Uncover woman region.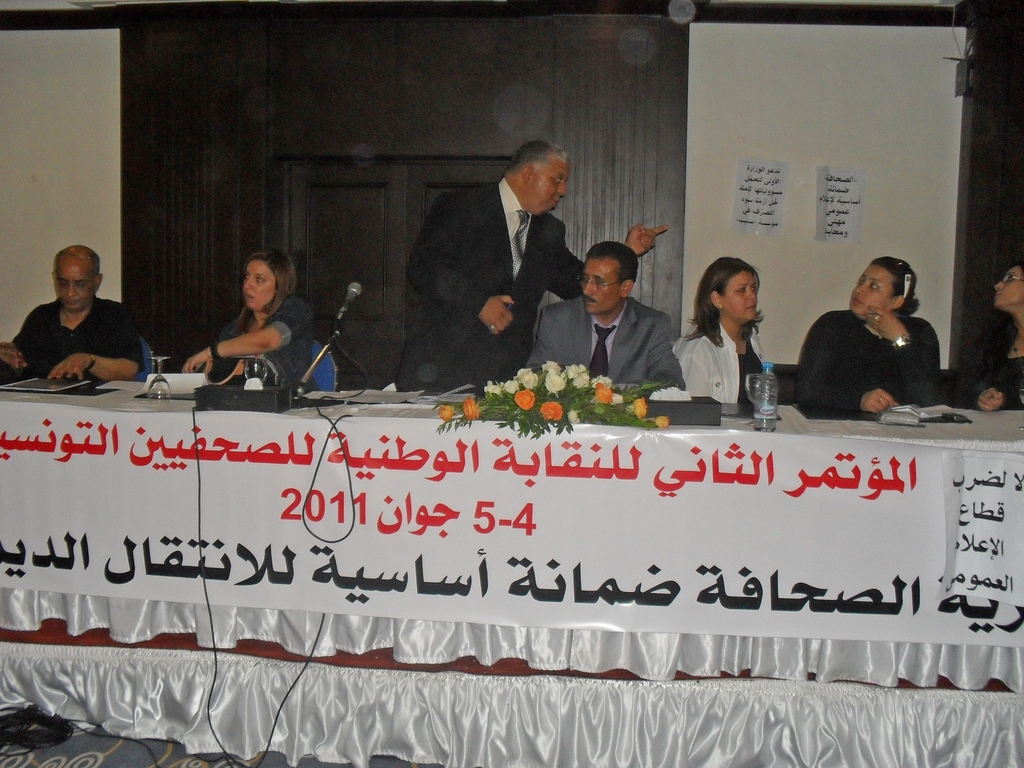
Uncovered: locate(972, 262, 1023, 414).
